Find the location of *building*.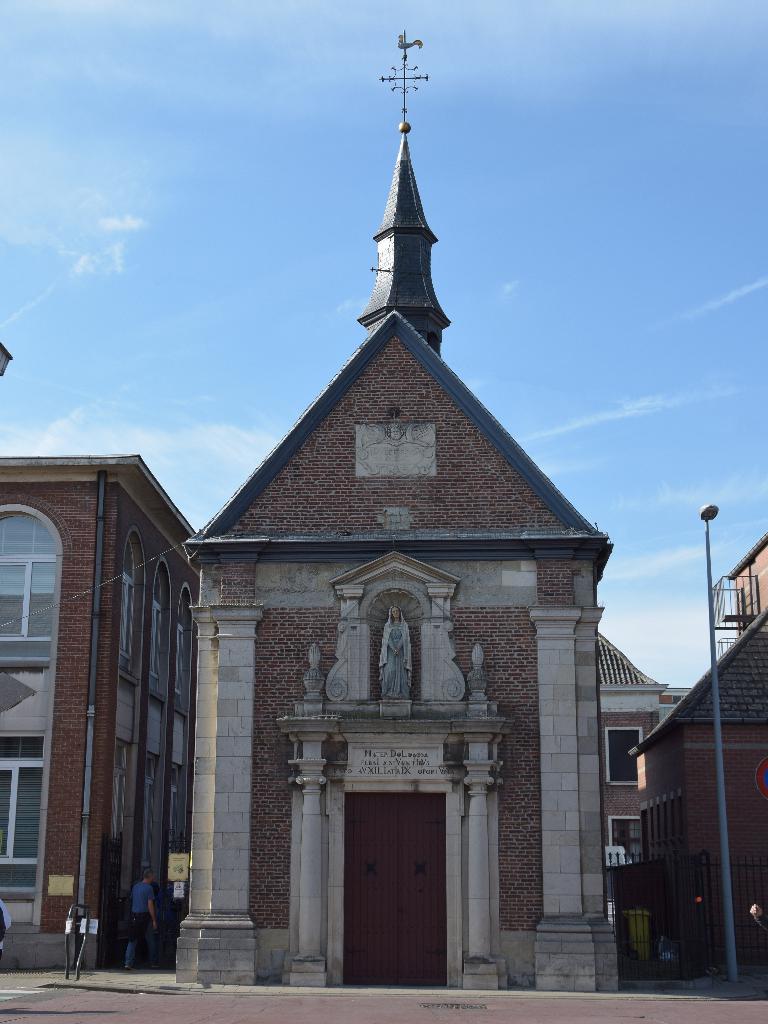
Location: Rect(631, 526, 767, 977).
